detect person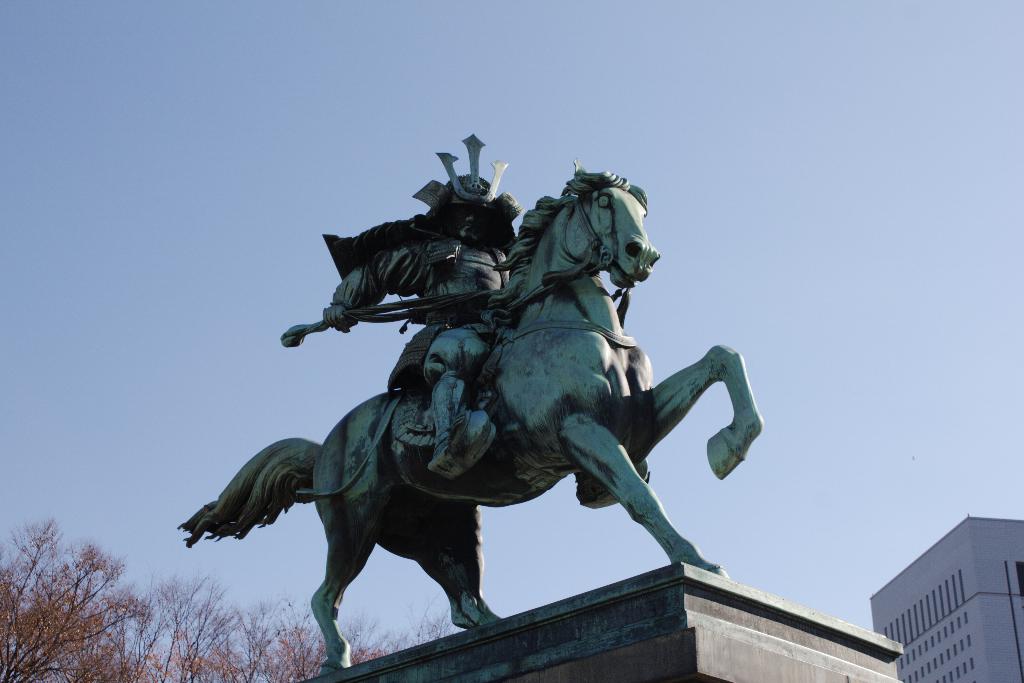
[326,134,649,508]
